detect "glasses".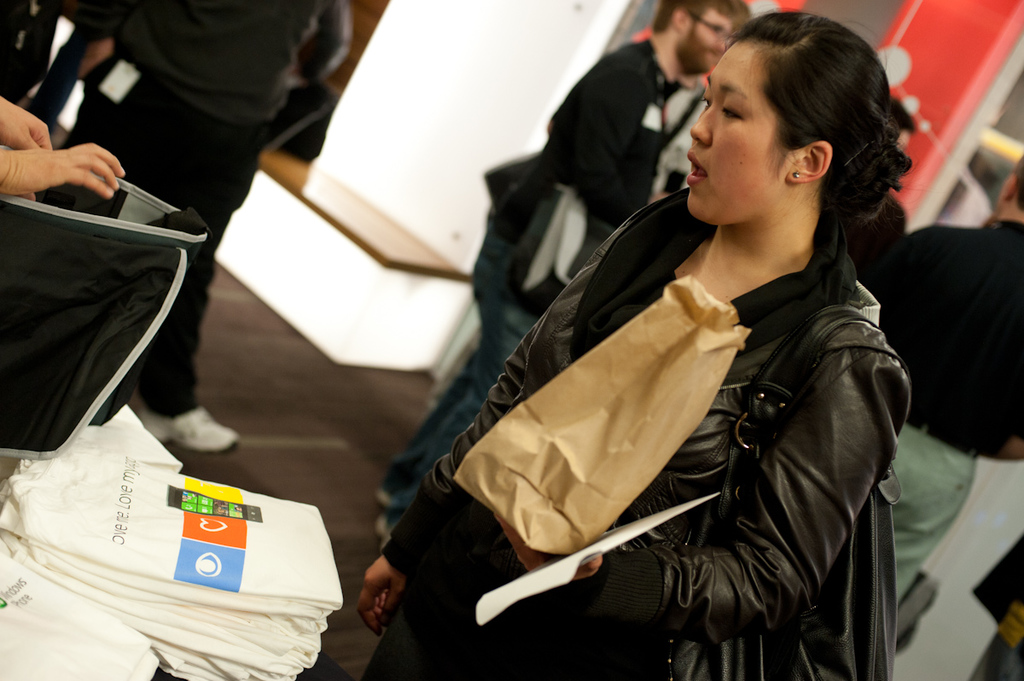
Detected at <box>683,3,740,44</box>.
